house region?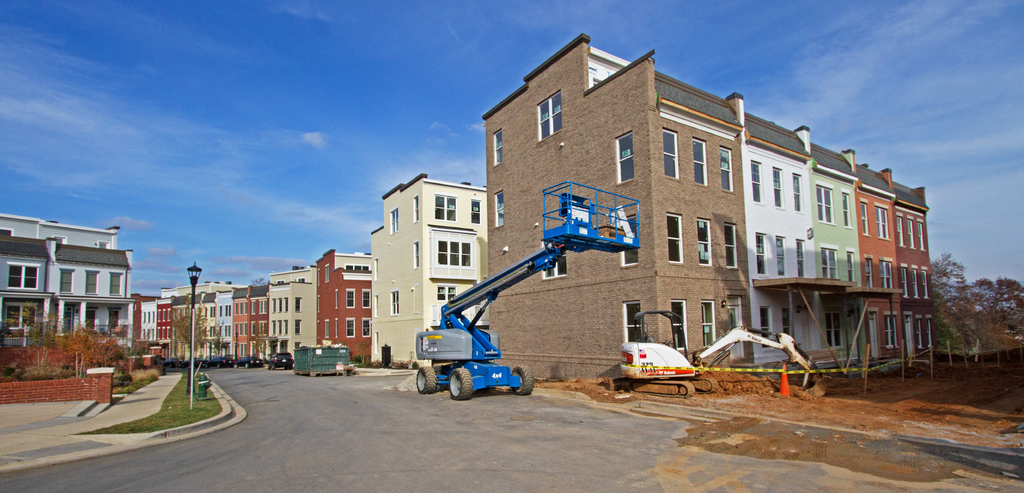
select_region(211, 296, 234, 364)
